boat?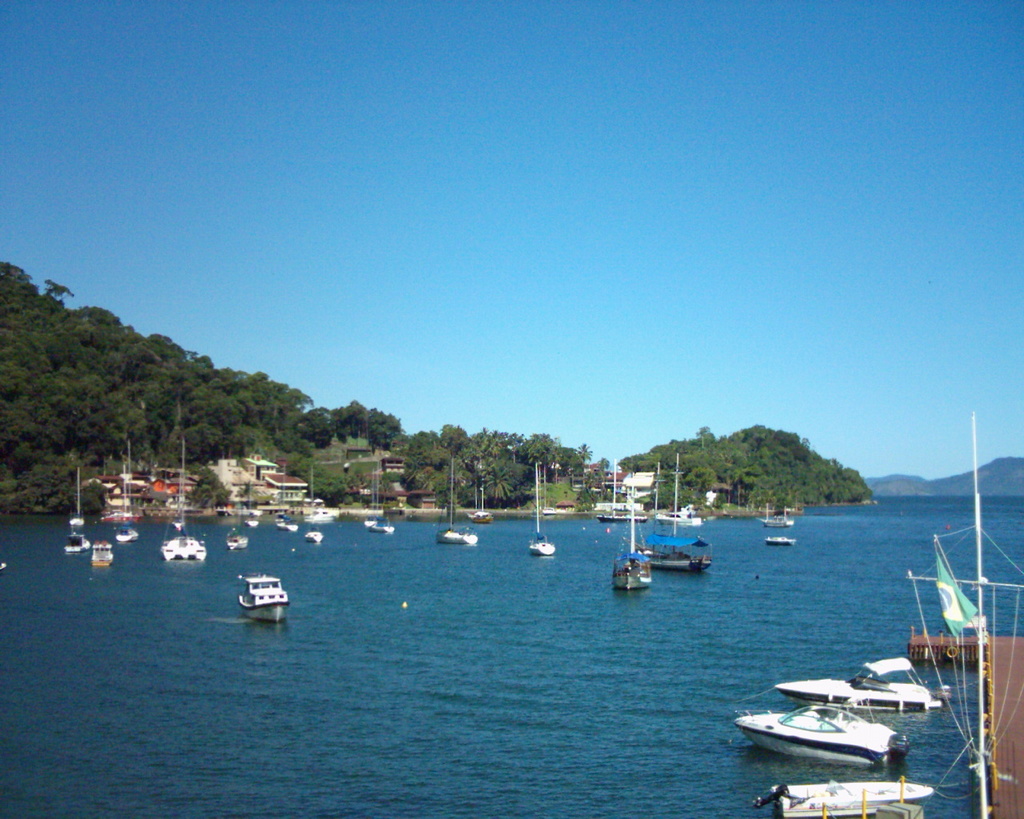
(67, 529, 86, 549)
